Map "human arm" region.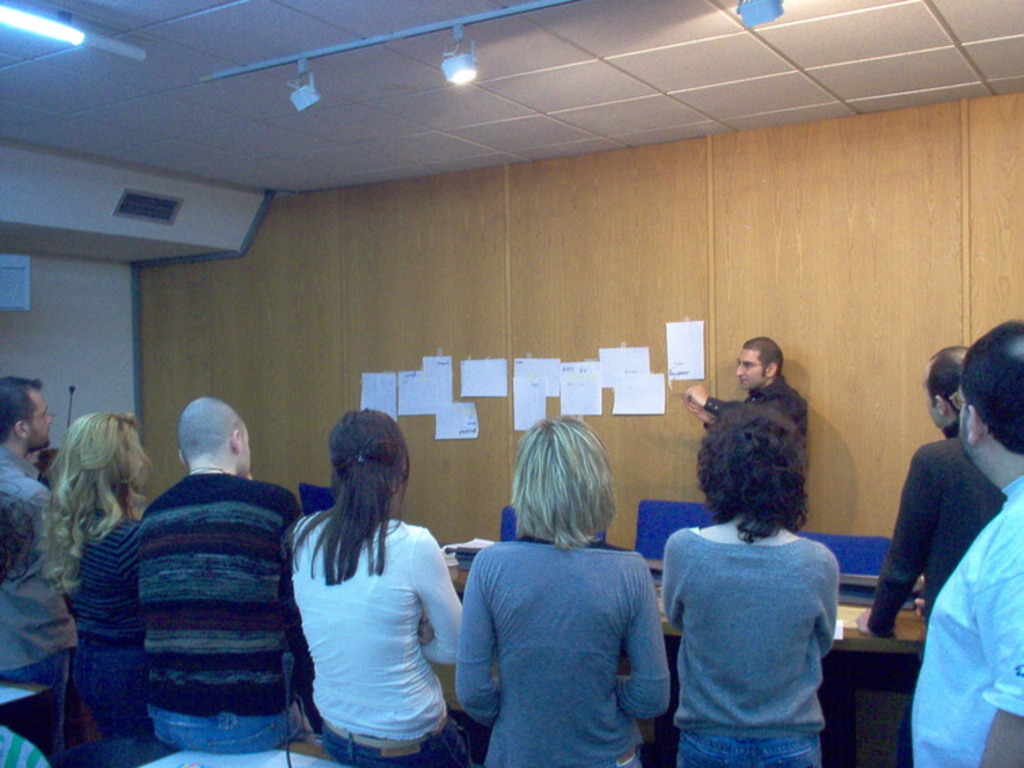
Mapped to detection(689, 387, 733, 409).
